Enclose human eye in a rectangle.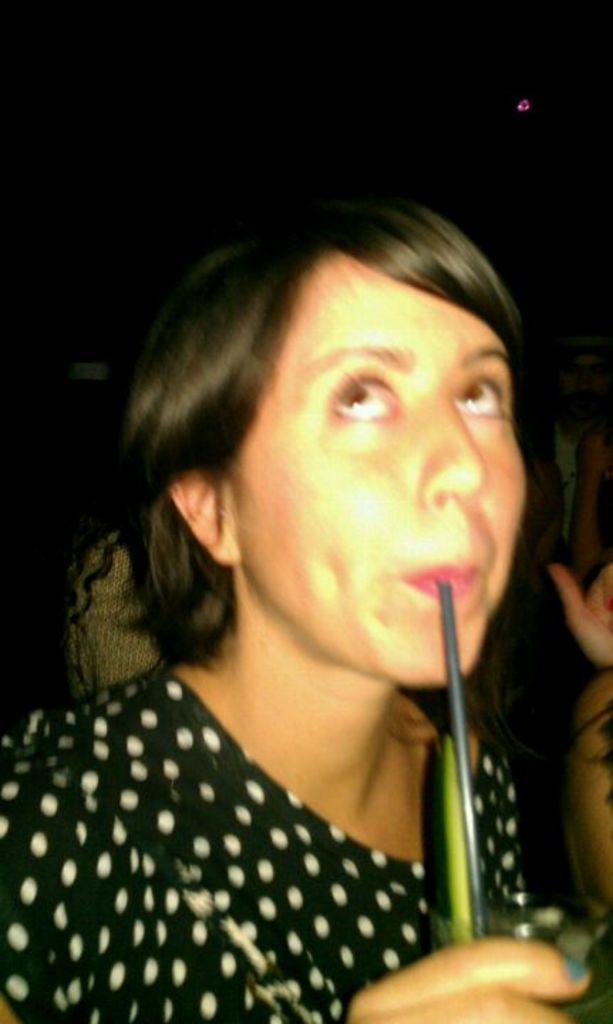
{"x1": 451, "y1": 370, "x2": 513, "y2": 428}.
